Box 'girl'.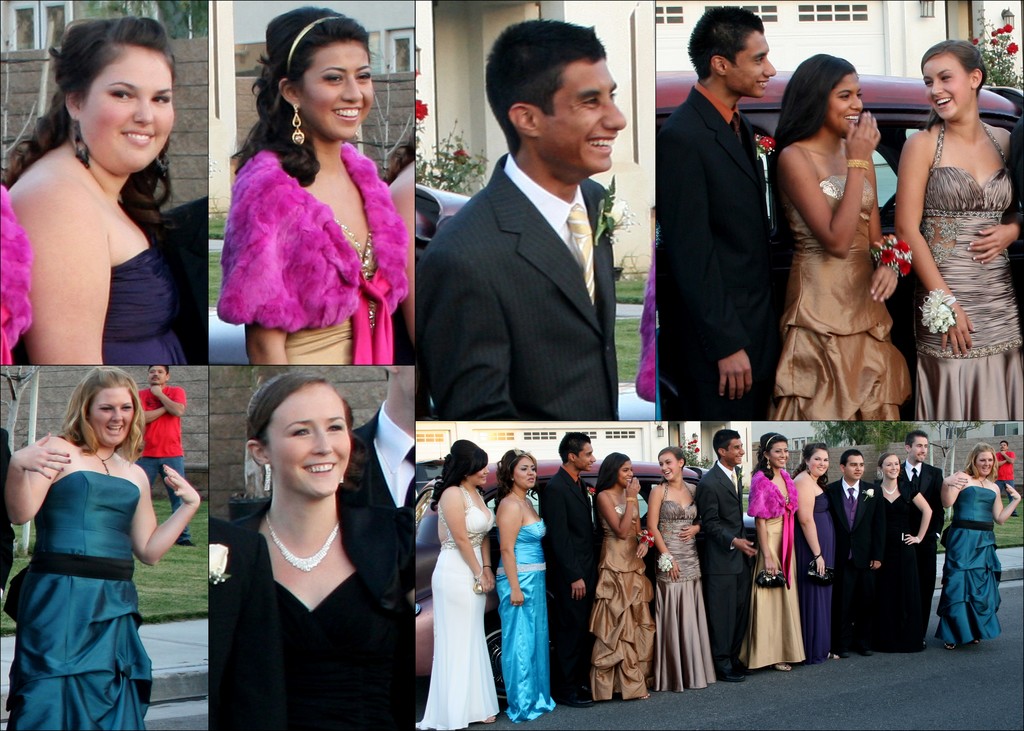
pyautogui.locateOnScreen(940, 444, 1020, 654).
